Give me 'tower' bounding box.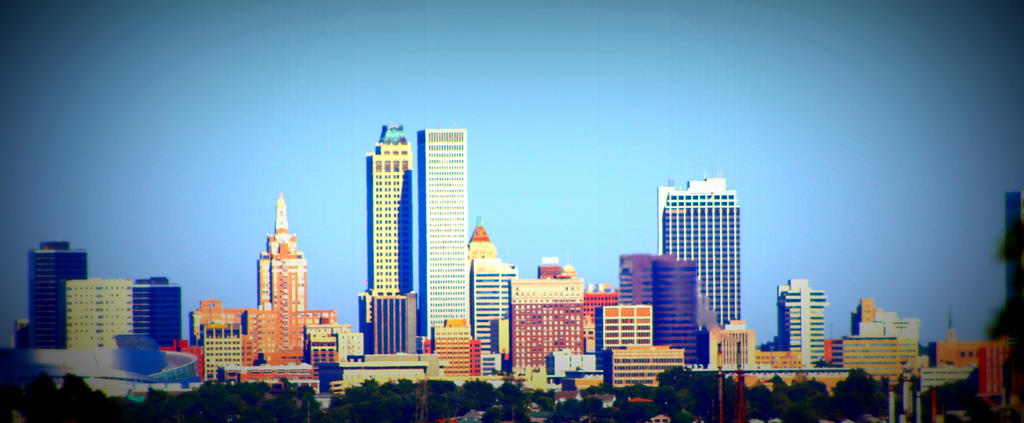
258,193,316,359.
